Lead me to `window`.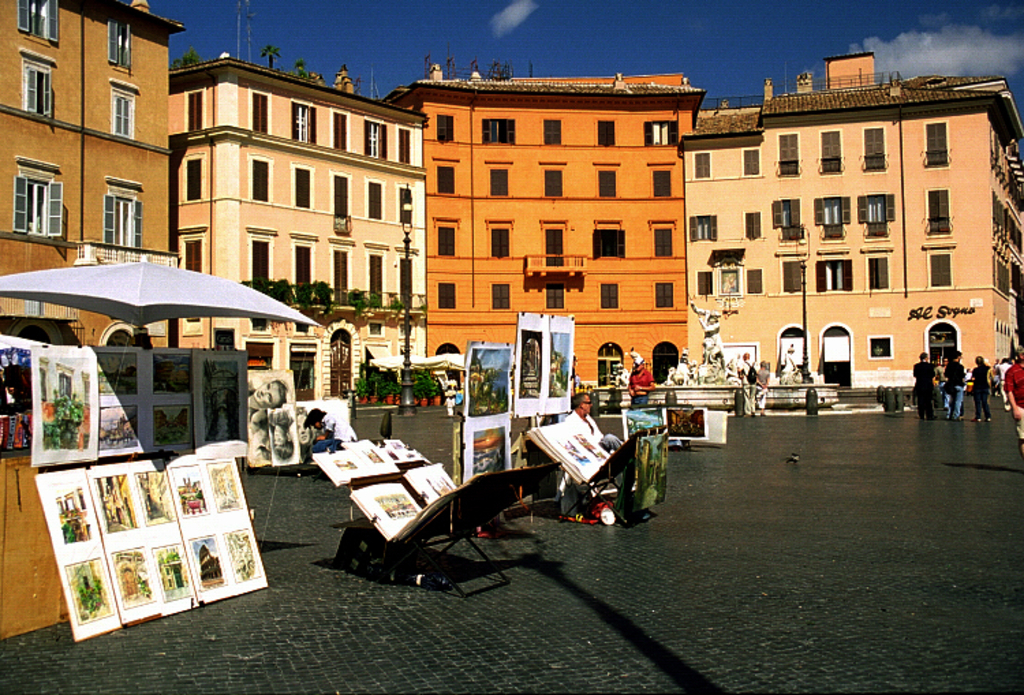
Lead to pyautogui.locateOnScreen(289, 101, 313, 145).
